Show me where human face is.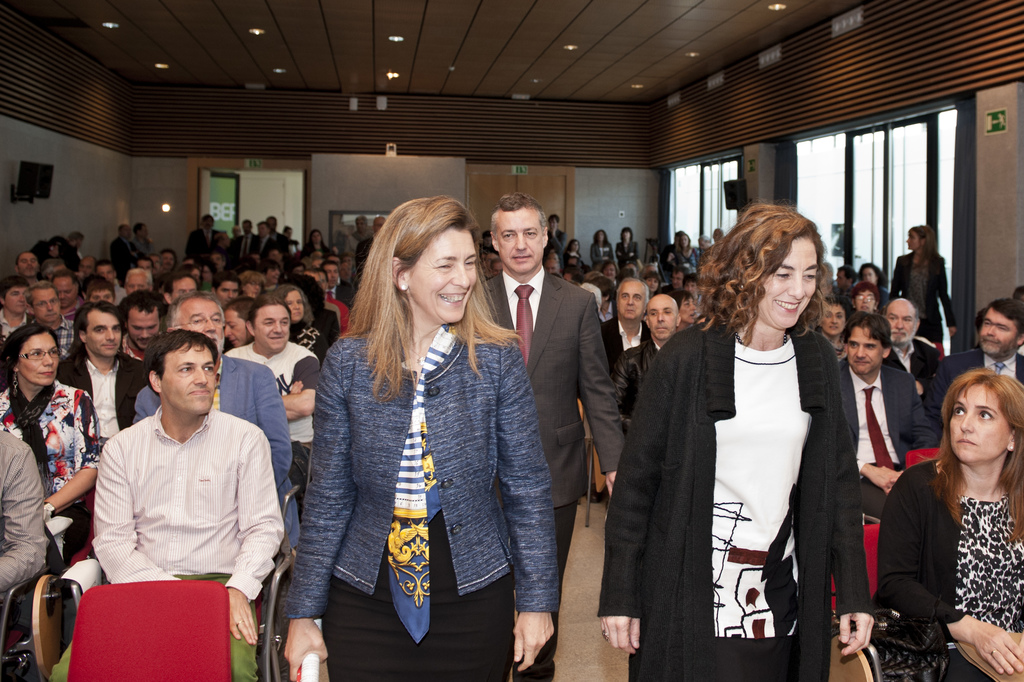
human face is at [x1=283, y1=288, x2=304, y2=321].
